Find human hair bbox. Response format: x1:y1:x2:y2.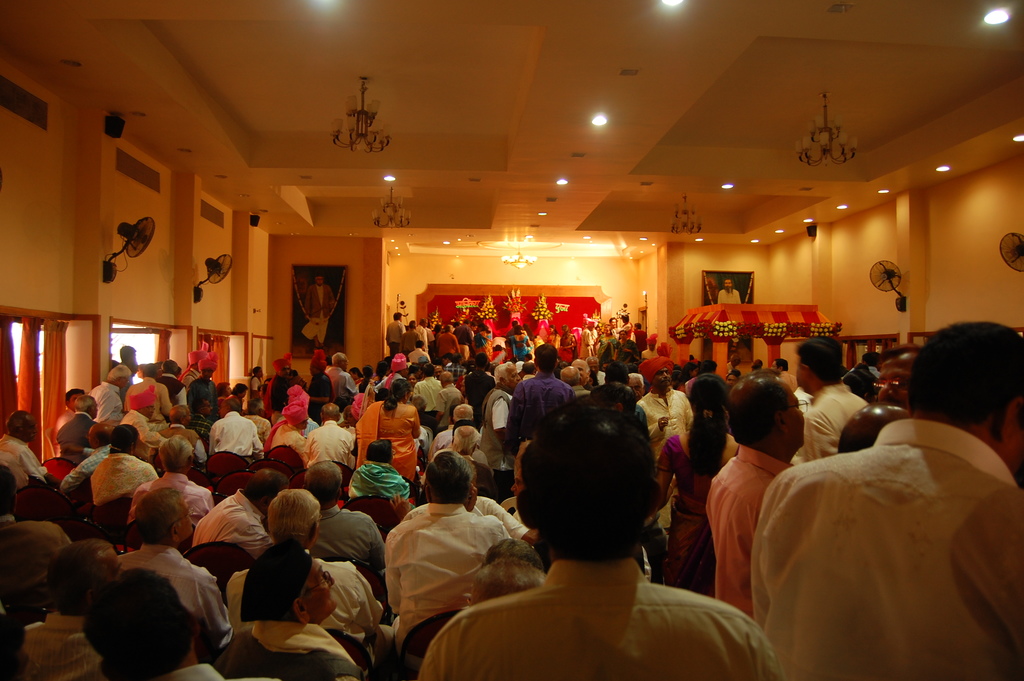
911:322:1023:429.
